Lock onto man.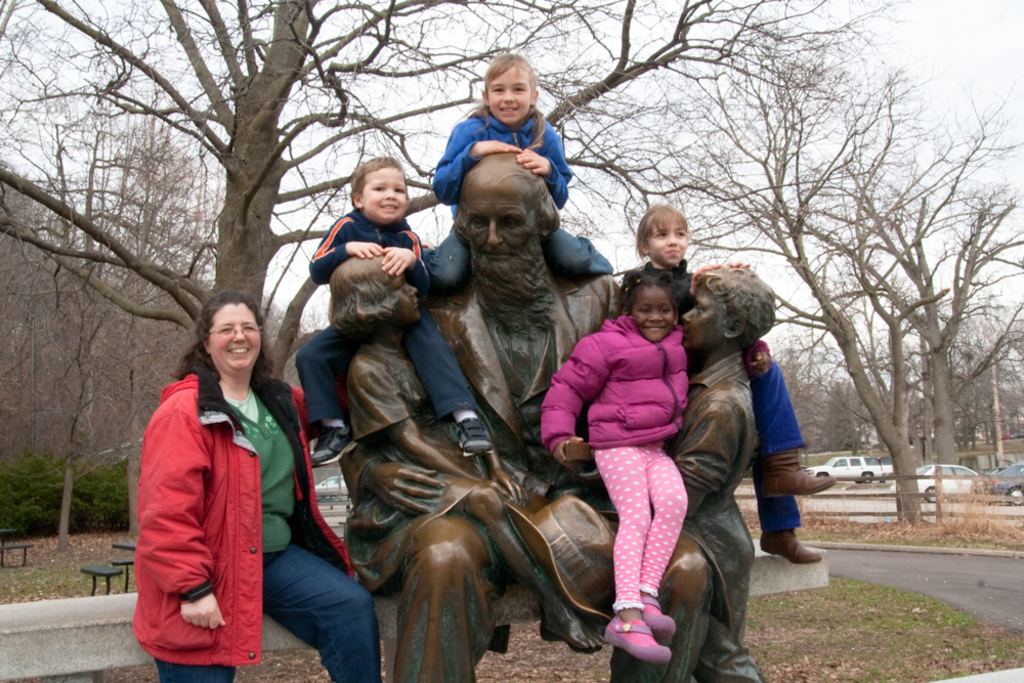
Locked: select_region(338, 144, 722, 682).
